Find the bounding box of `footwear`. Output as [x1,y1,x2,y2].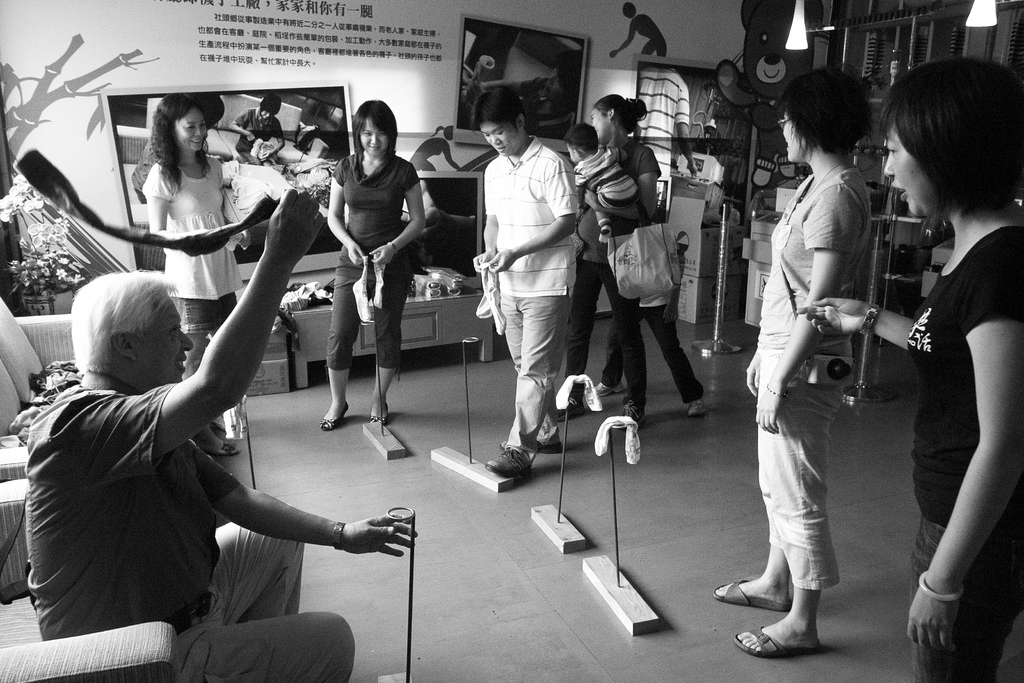
[485,441,530,476].
